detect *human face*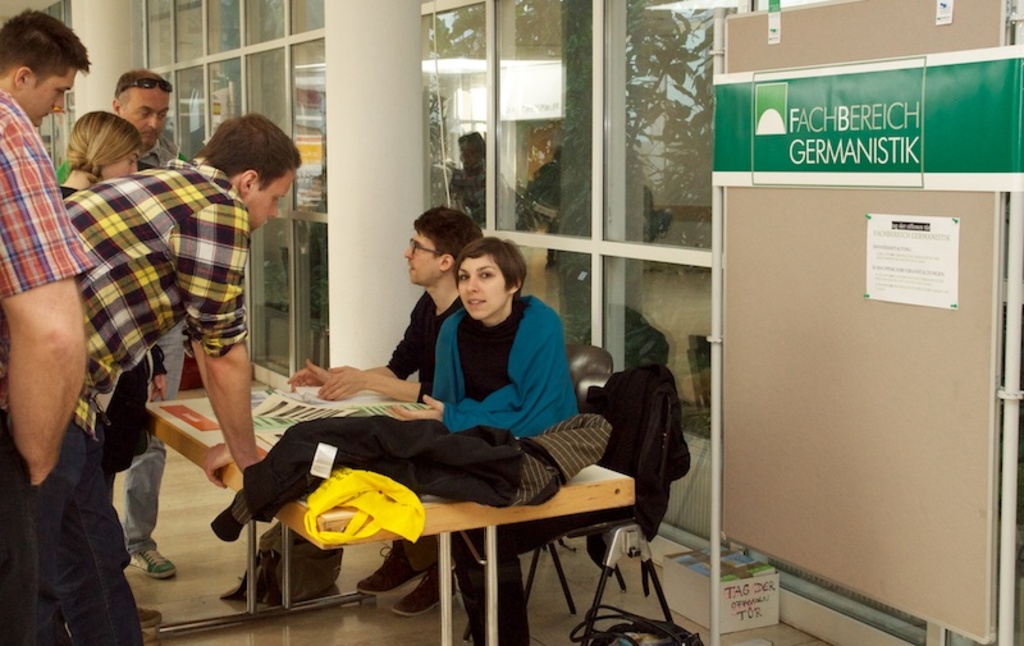
401/228/444/283
